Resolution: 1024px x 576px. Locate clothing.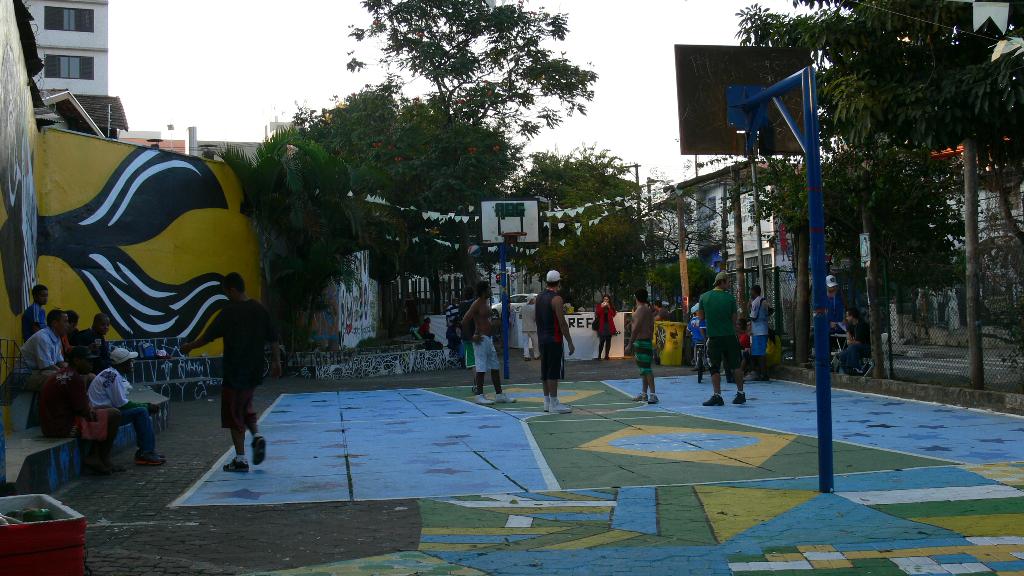
<box>701,270,753,388</box>.
